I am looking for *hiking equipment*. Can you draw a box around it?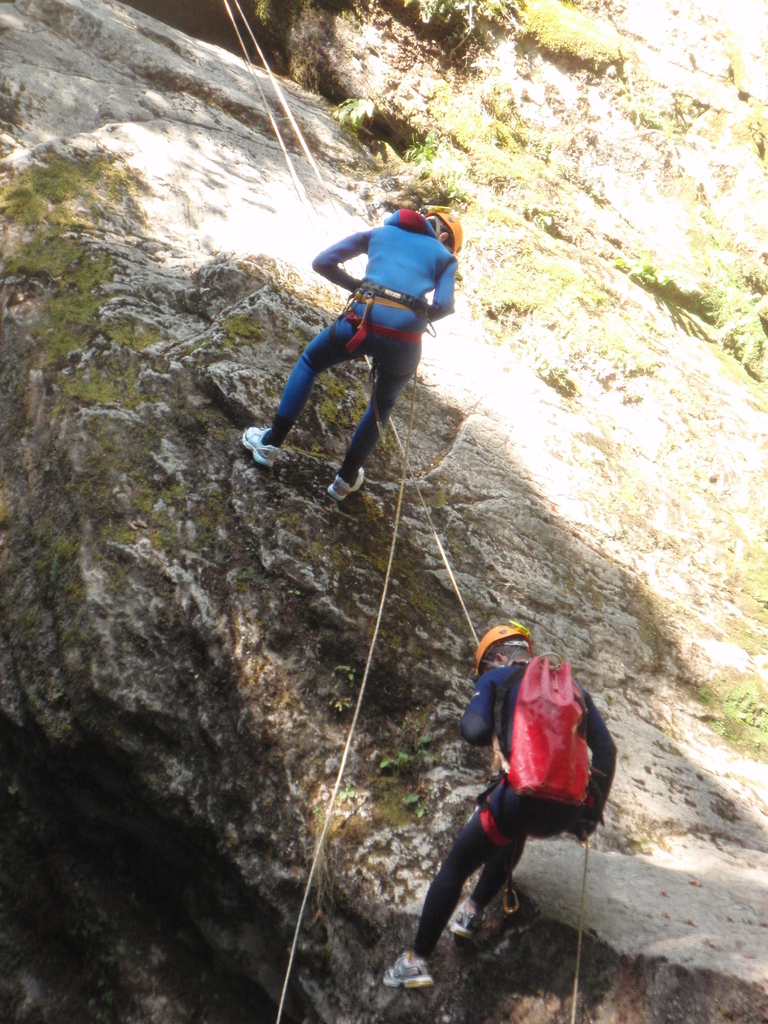
Sure, the bounding box is bbox(376, 954, 435, 991).
